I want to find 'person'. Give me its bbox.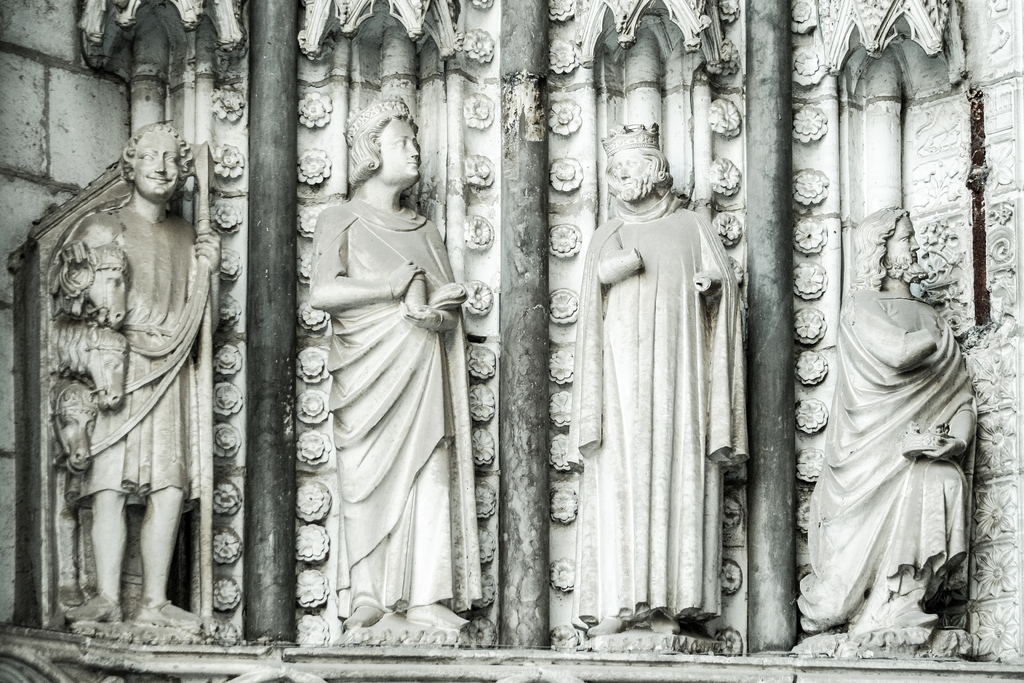
x1=66, y1=122, x2=221, y2=633.
